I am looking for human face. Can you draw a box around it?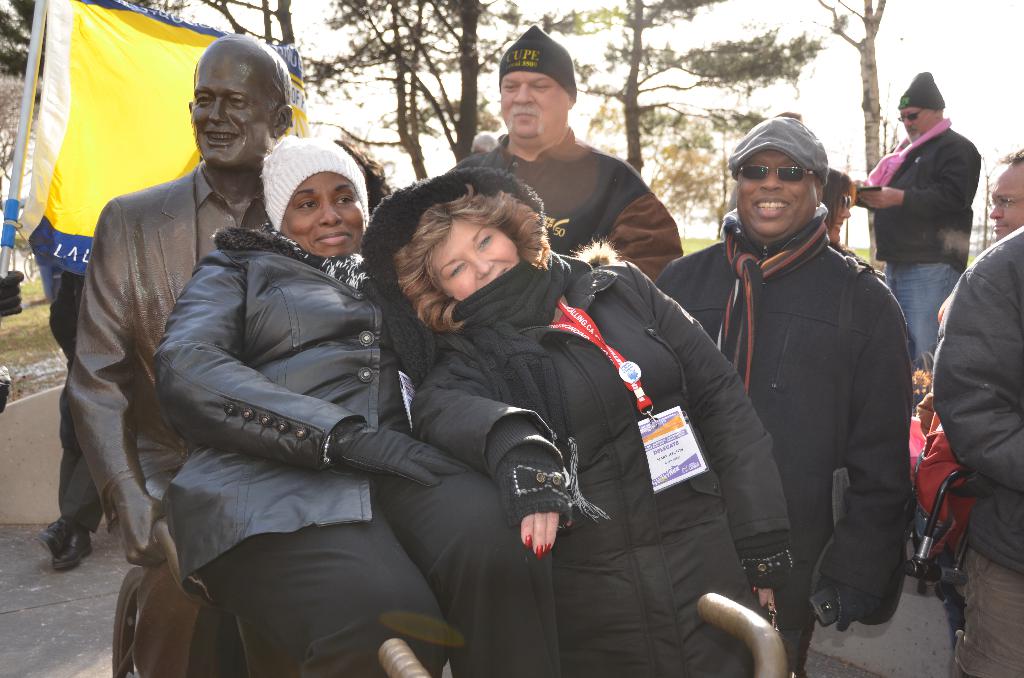
Sure, the bounding box is detection(274, 164, 374, 260).
